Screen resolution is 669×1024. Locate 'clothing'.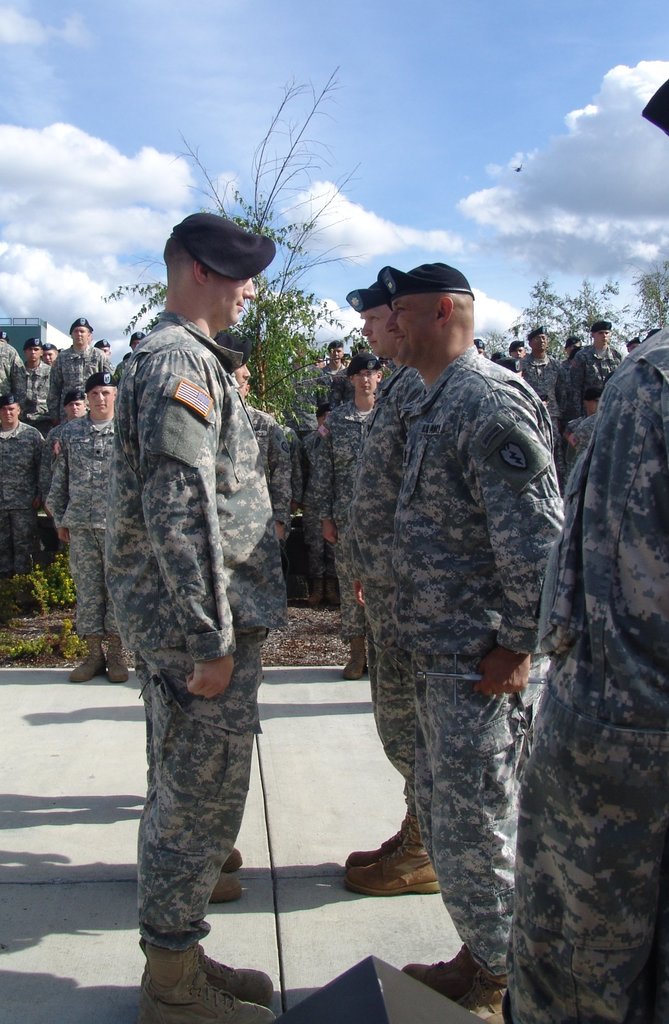
bbox=[508, 354, 568, 485].
